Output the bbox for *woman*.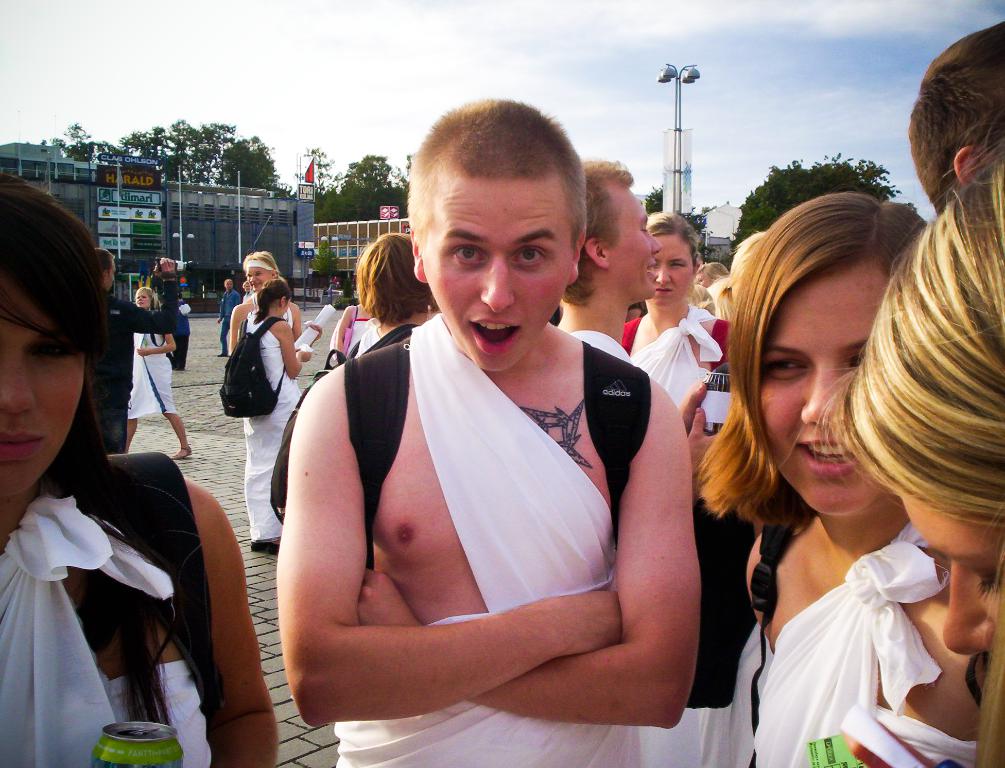
785, 152, 1004, 767.
